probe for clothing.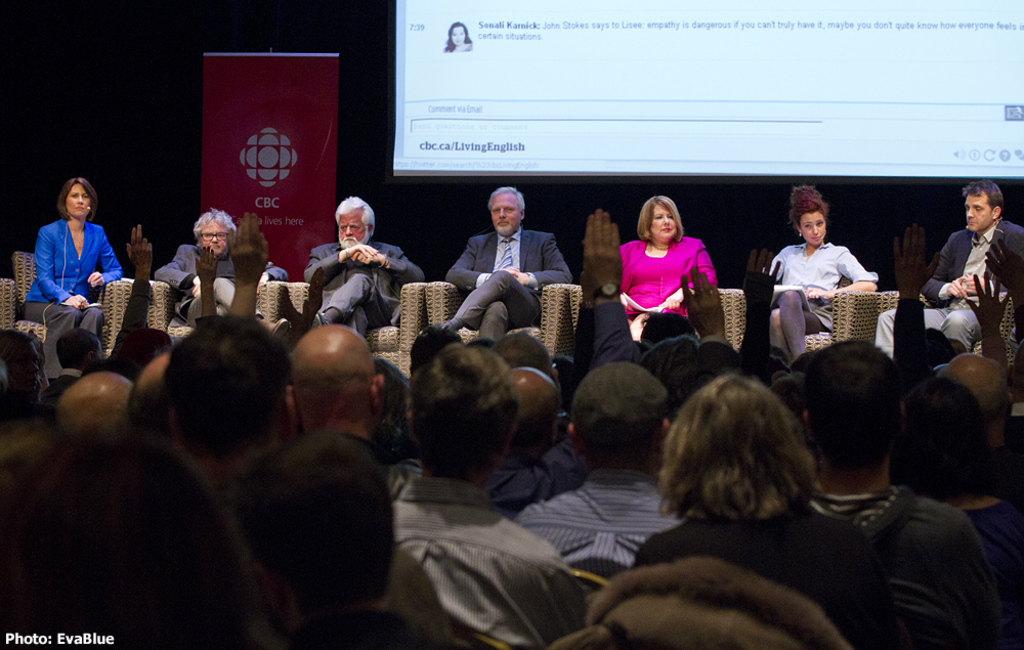
Probe result: 623,512,895,649.
